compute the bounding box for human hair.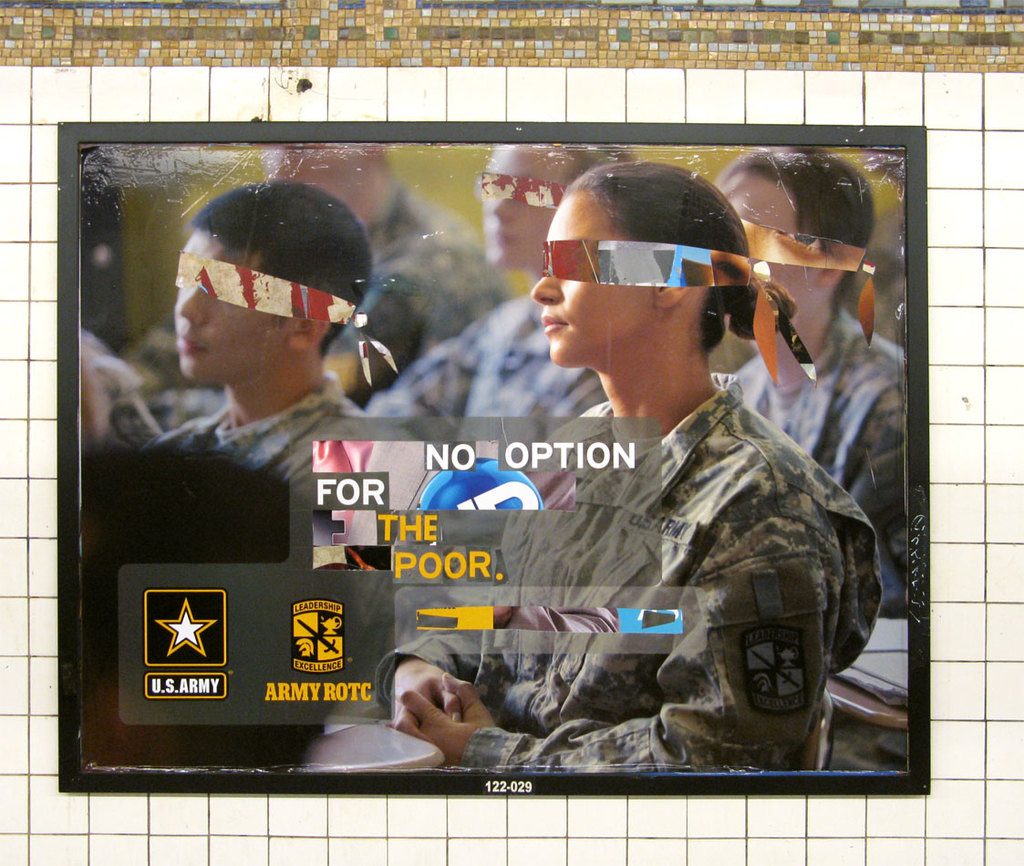
bbox(729, 139, 875, 281).
